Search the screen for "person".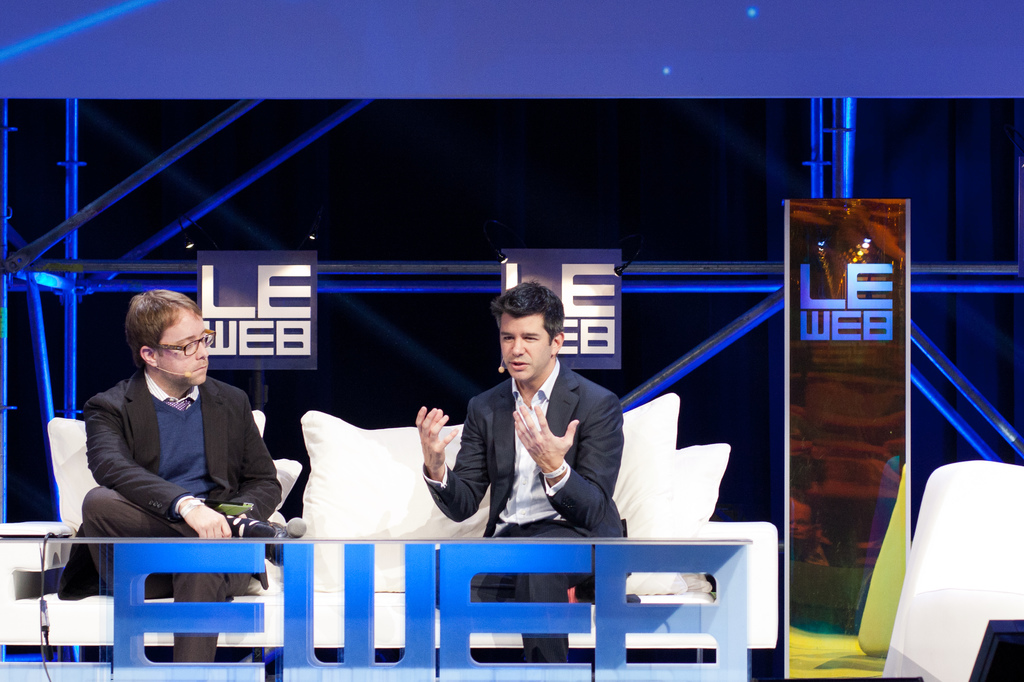
Found at locate(412, 279, 627, 665).
